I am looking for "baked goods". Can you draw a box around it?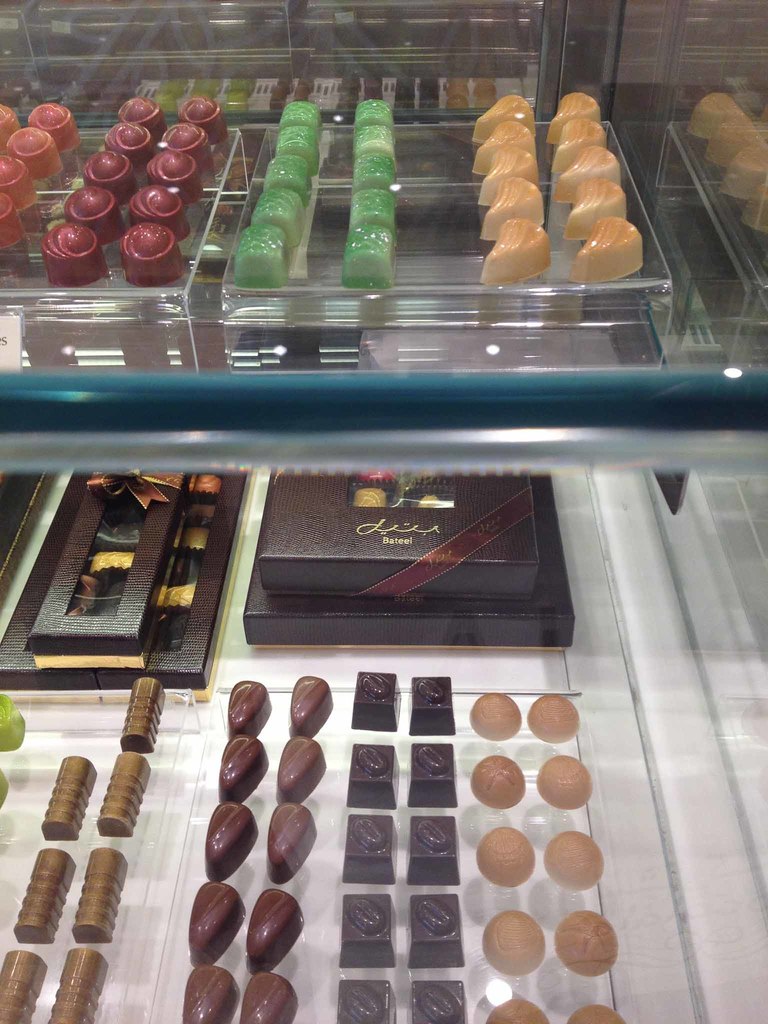
Sure, the bounding box is <box>688,88,744,142</box>.
